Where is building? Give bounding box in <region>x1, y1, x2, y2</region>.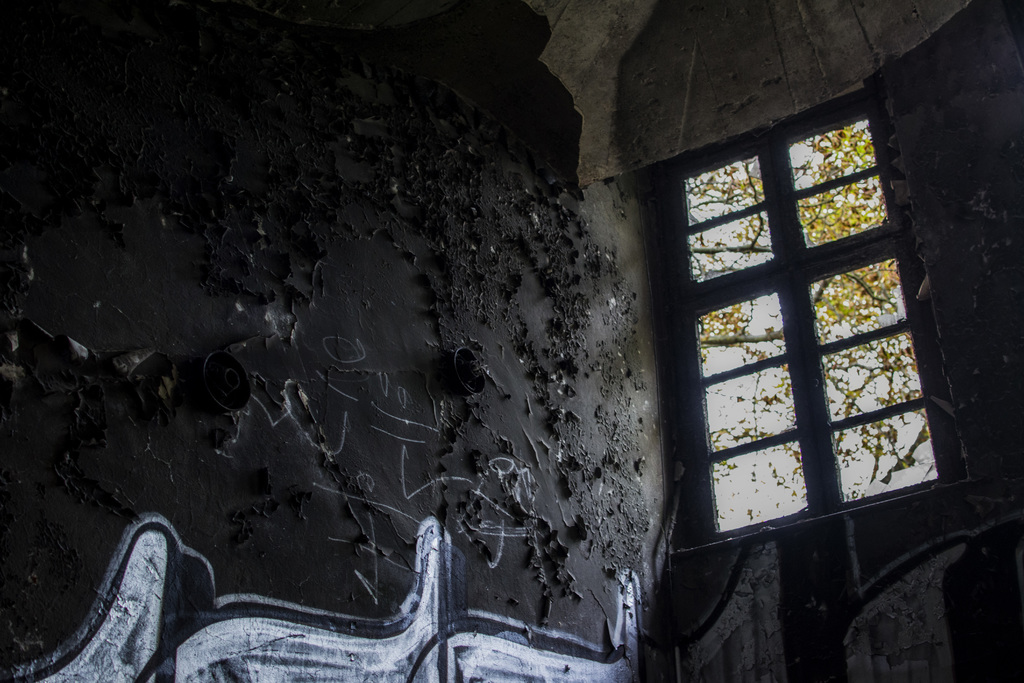
<region>1, 0, 1023, 682</region>.
